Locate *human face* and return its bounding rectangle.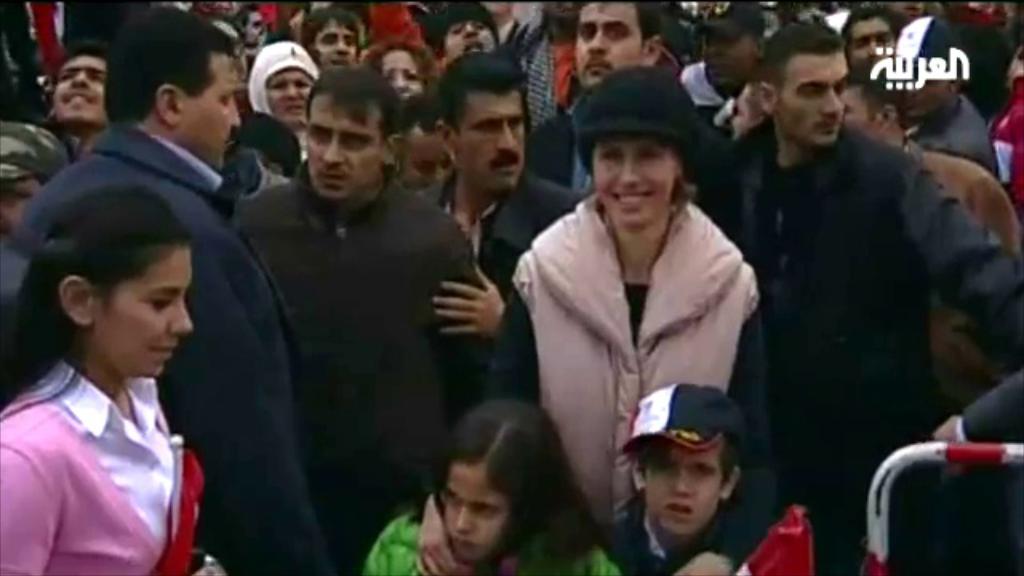
pyautogui.locateOnScreen(728, 90, 760, 139).
